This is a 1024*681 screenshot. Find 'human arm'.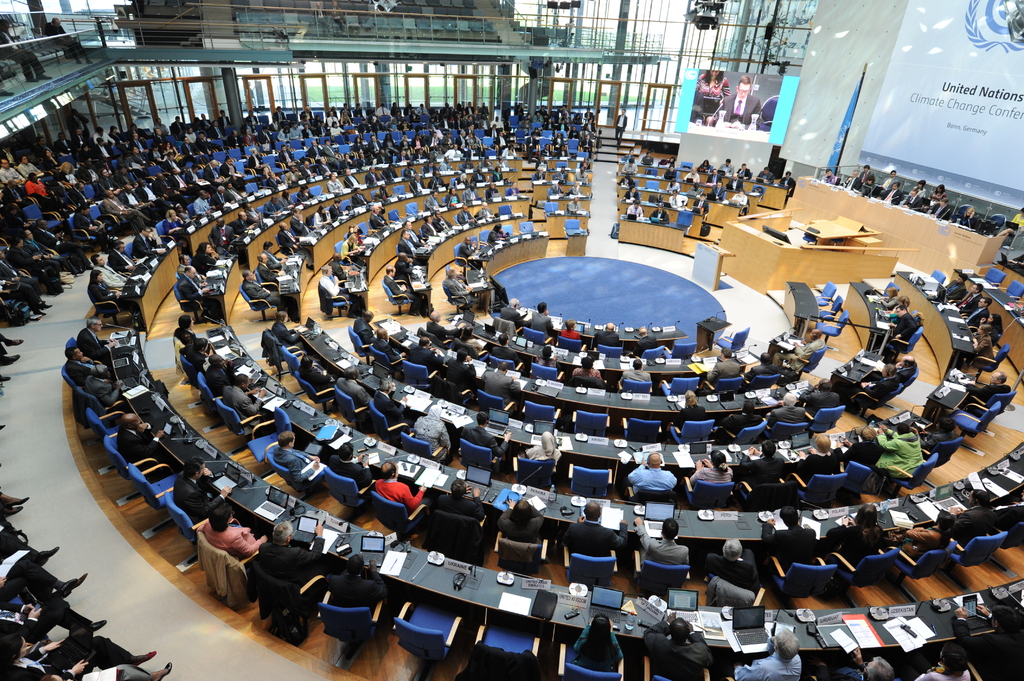
Bounding box: select_region(822, 522, 843, 547).
